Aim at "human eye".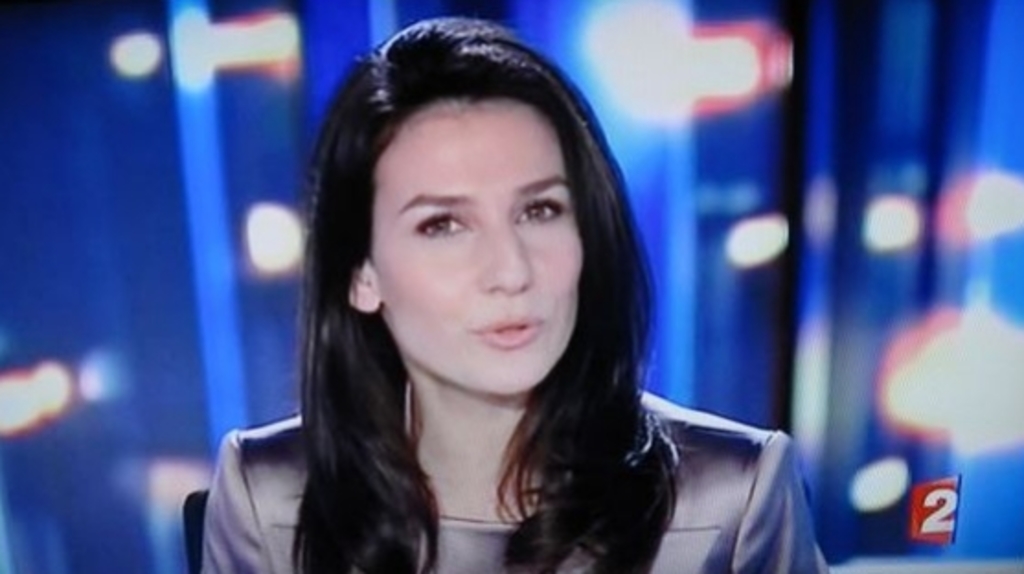
Aimed at rect(520, 199, 566, 224).
